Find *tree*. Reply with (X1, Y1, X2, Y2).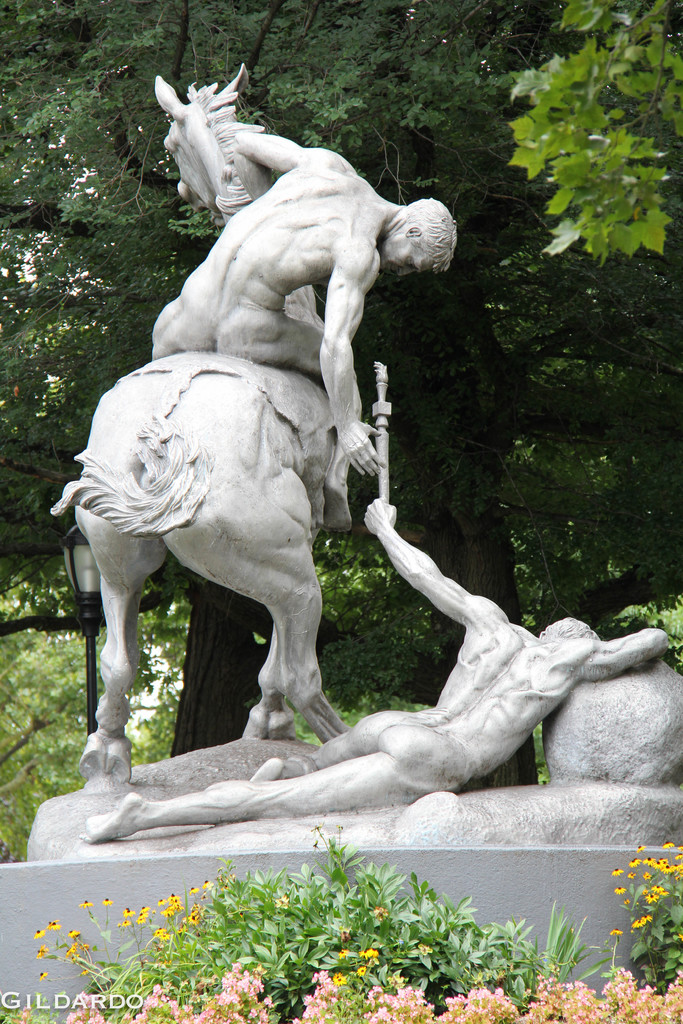
(492, 19, 670, 264).
